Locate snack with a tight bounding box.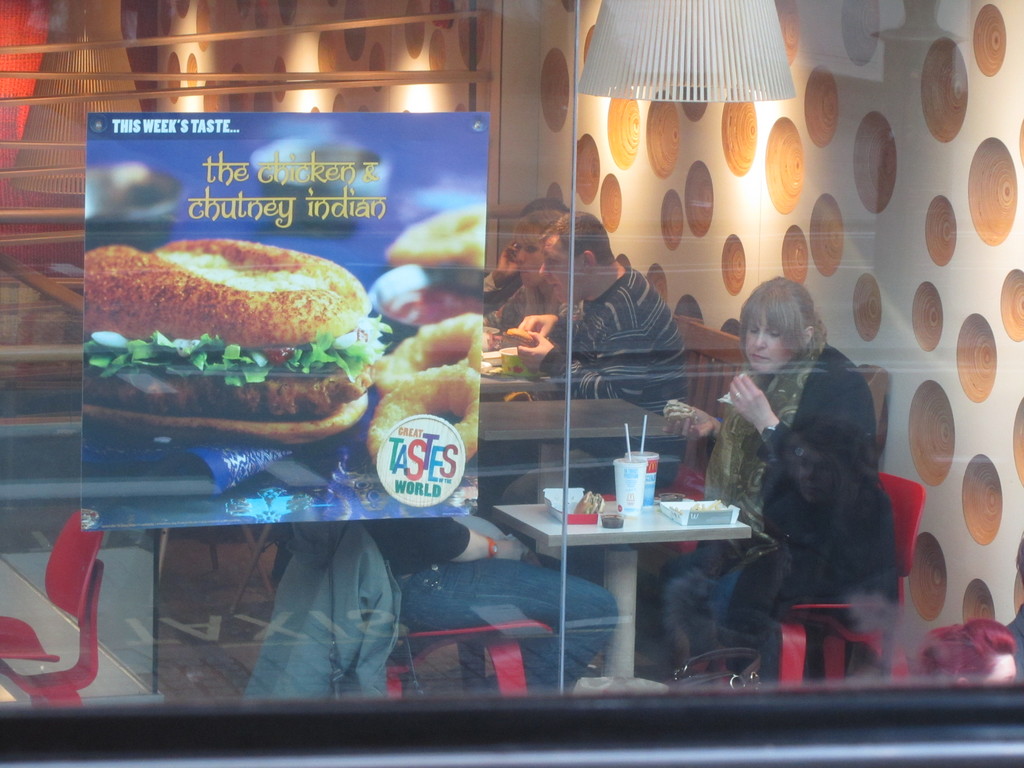
box=[369, 358, 480, 472].
